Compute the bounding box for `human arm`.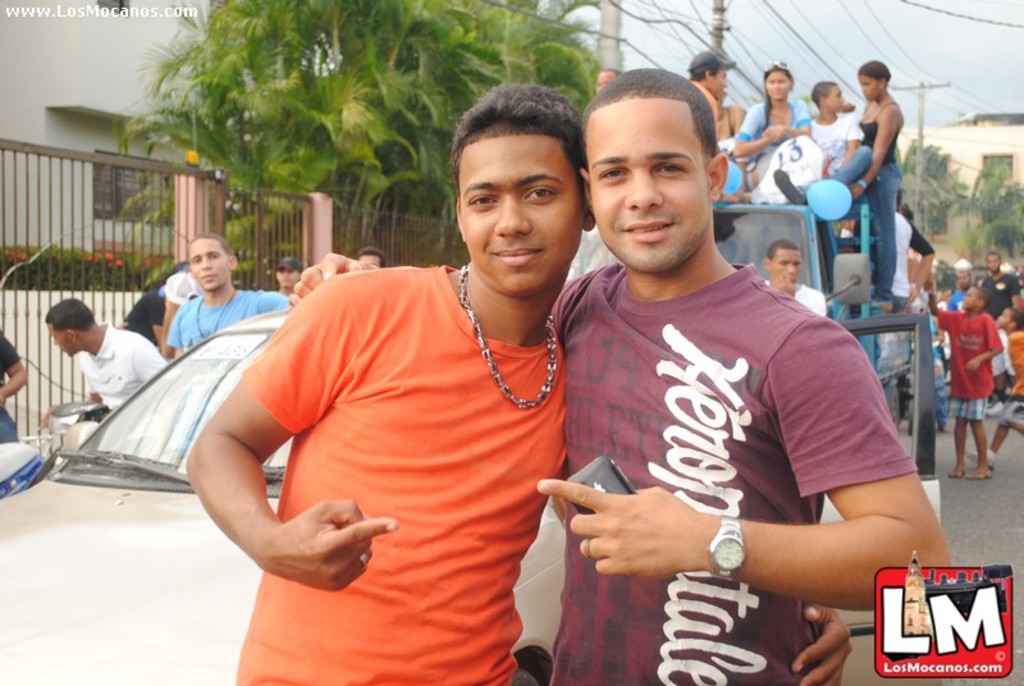
box(40, 367, 105, 431).
